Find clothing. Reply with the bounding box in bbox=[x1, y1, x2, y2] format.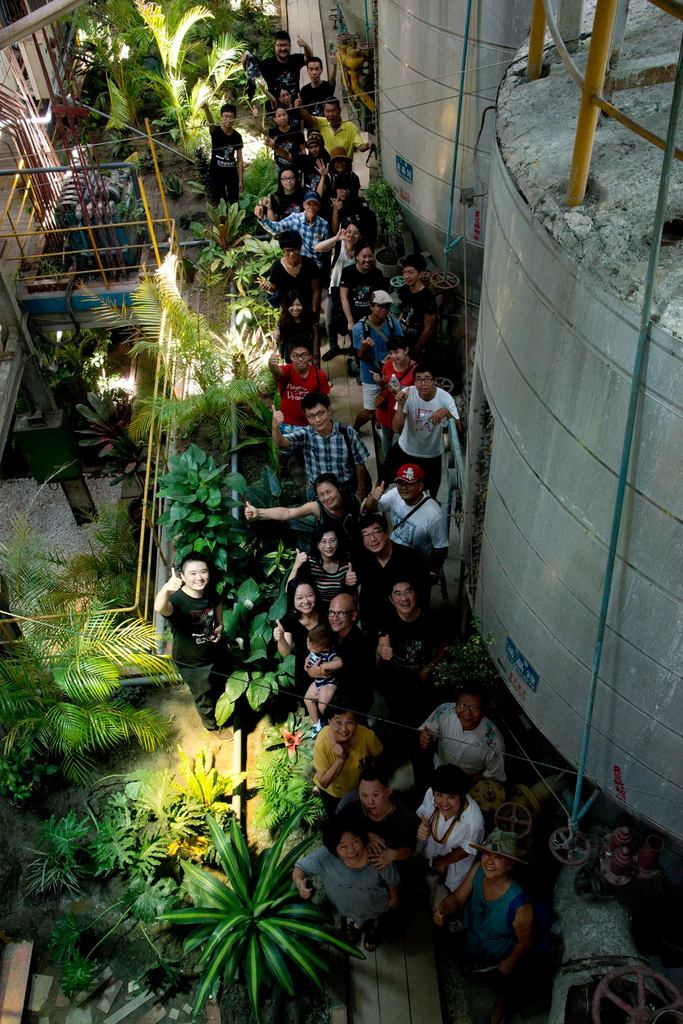
bbox=[294, 554, 358, 613].
